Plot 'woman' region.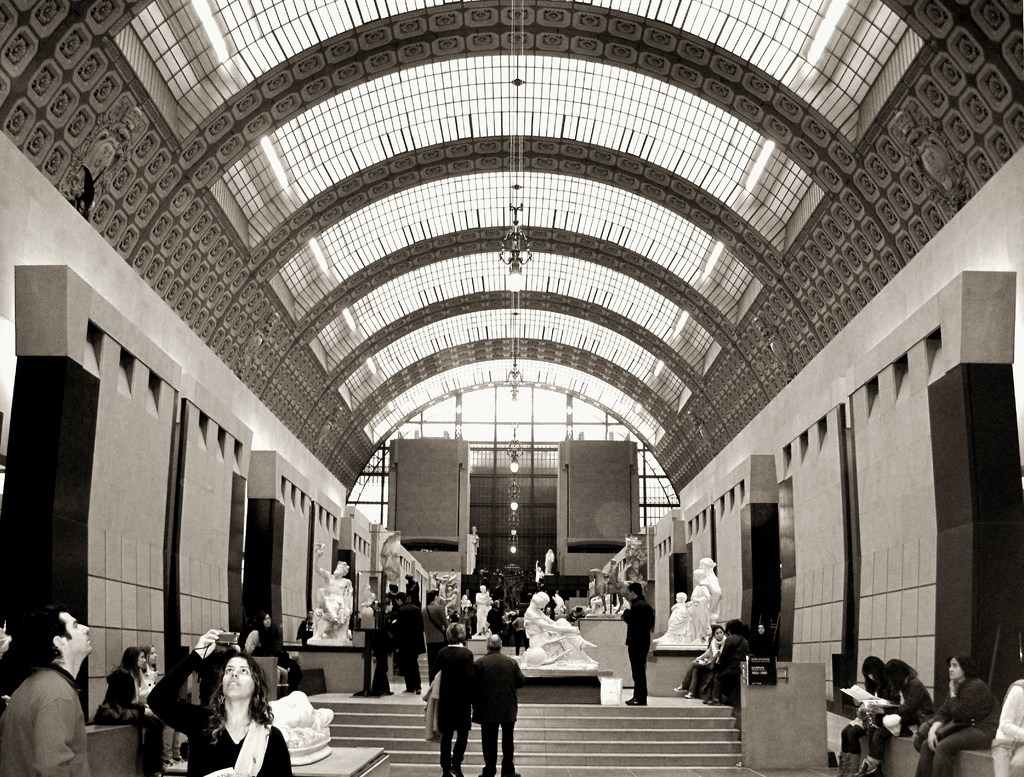
Plotted at {"left": 136, "top": 644, "right": 182, "bottom": 766}.
